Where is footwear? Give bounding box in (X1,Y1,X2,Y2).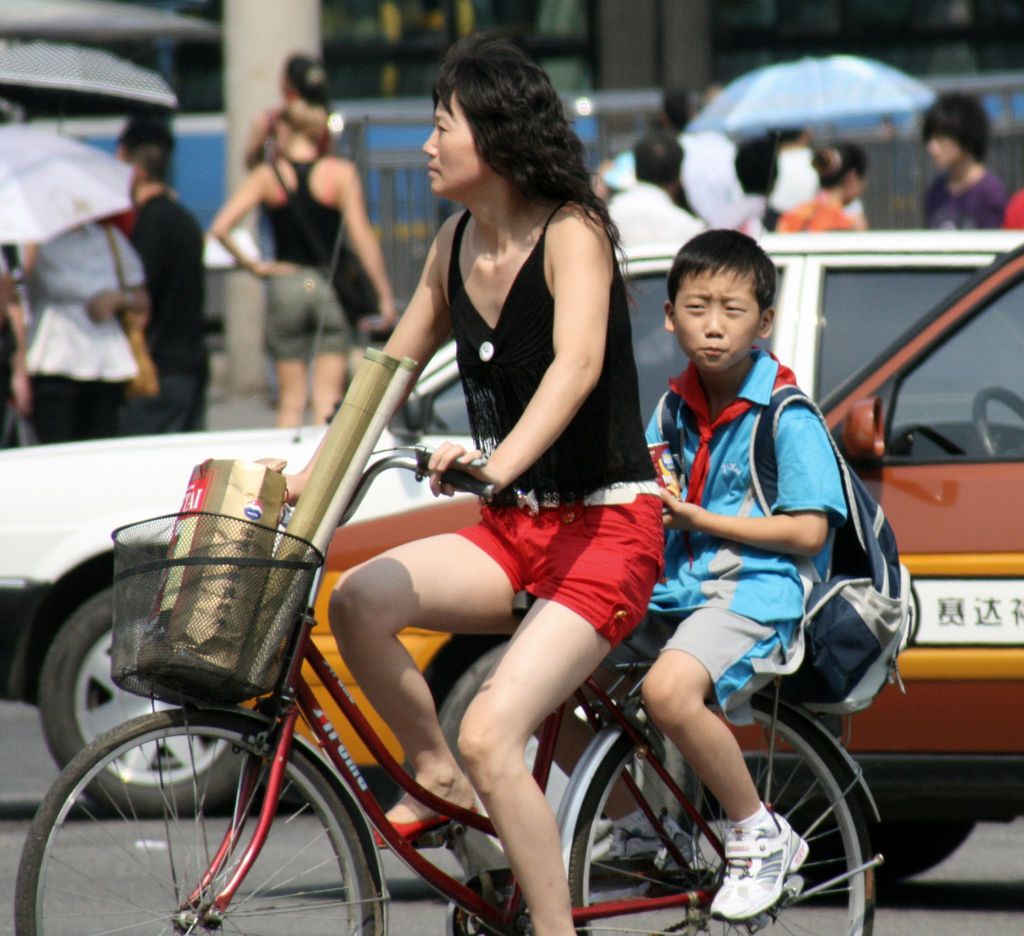
(710,797,806,921).
